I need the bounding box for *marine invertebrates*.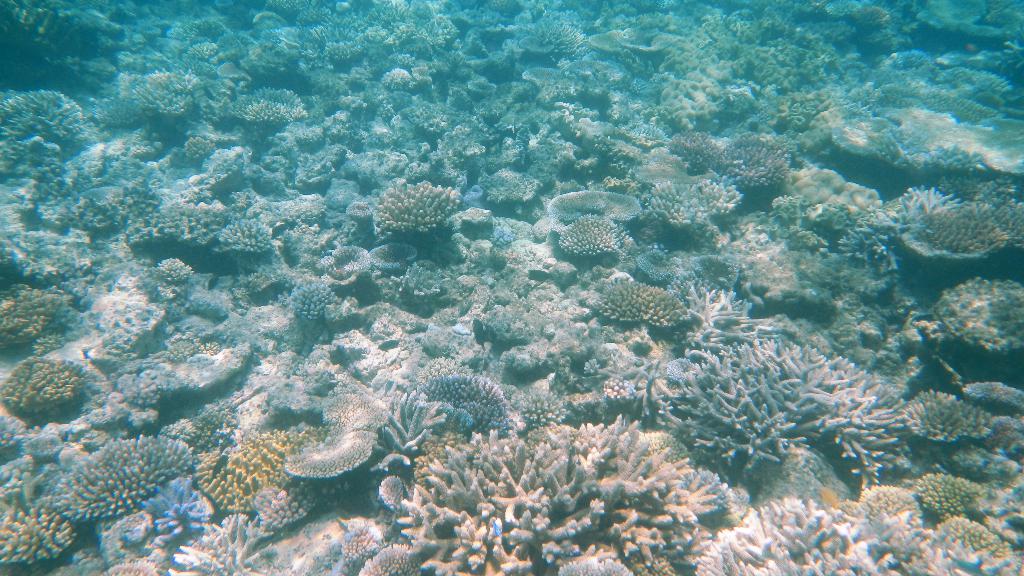
Here it is: crop(551, 554, 643, 575).
